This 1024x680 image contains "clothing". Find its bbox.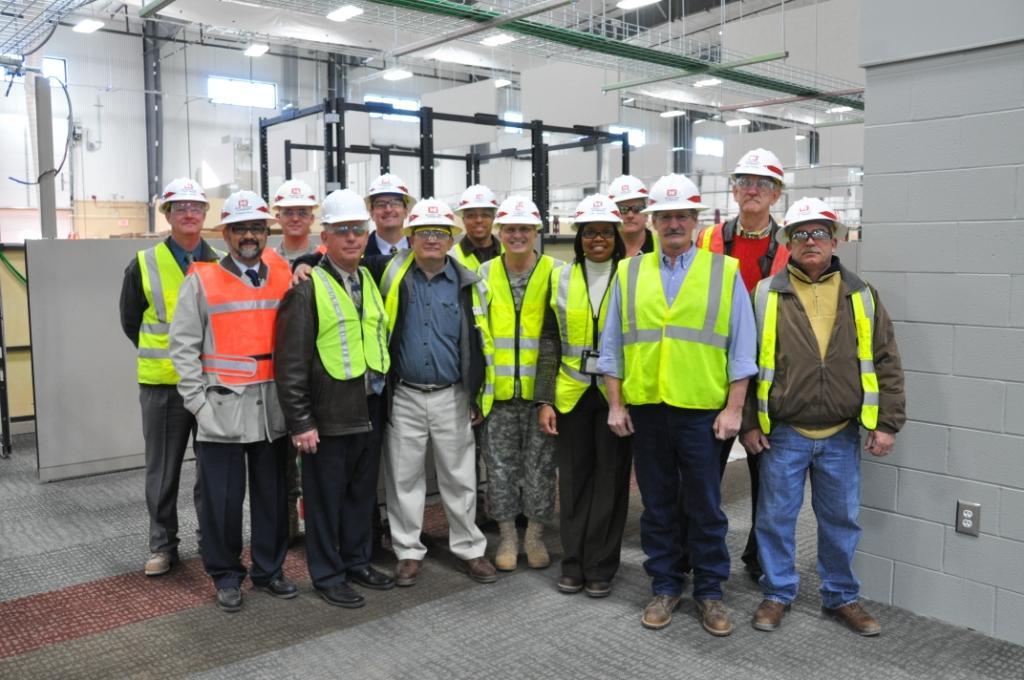
BBox(269, 259, 391, 593).
